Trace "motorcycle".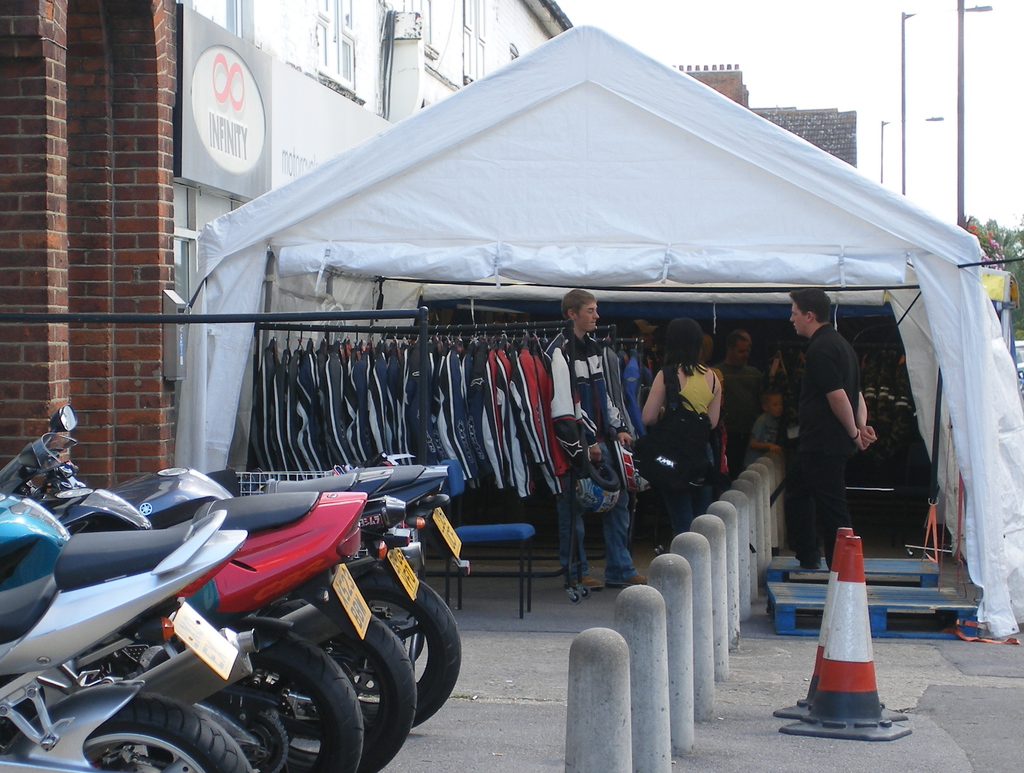
Traced to {"left": 2, "top": 491, "right": 250, "bottom": 770}.
